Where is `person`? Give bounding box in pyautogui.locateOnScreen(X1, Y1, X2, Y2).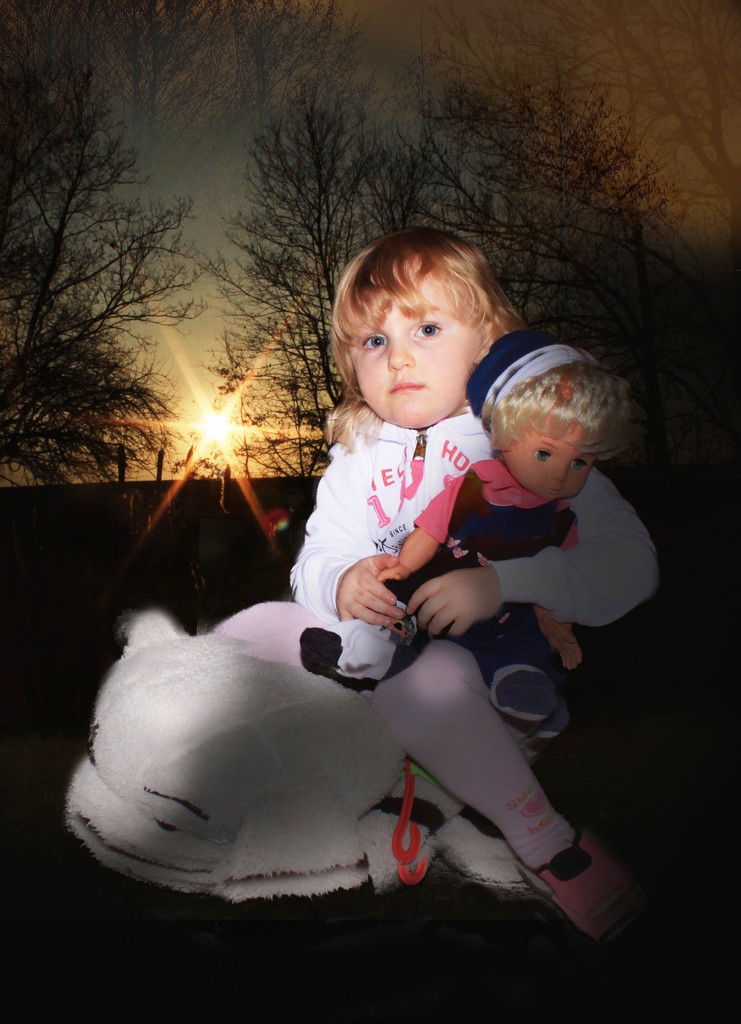
pyautogui.locateOnScreen(205, 220, 664, 951).
